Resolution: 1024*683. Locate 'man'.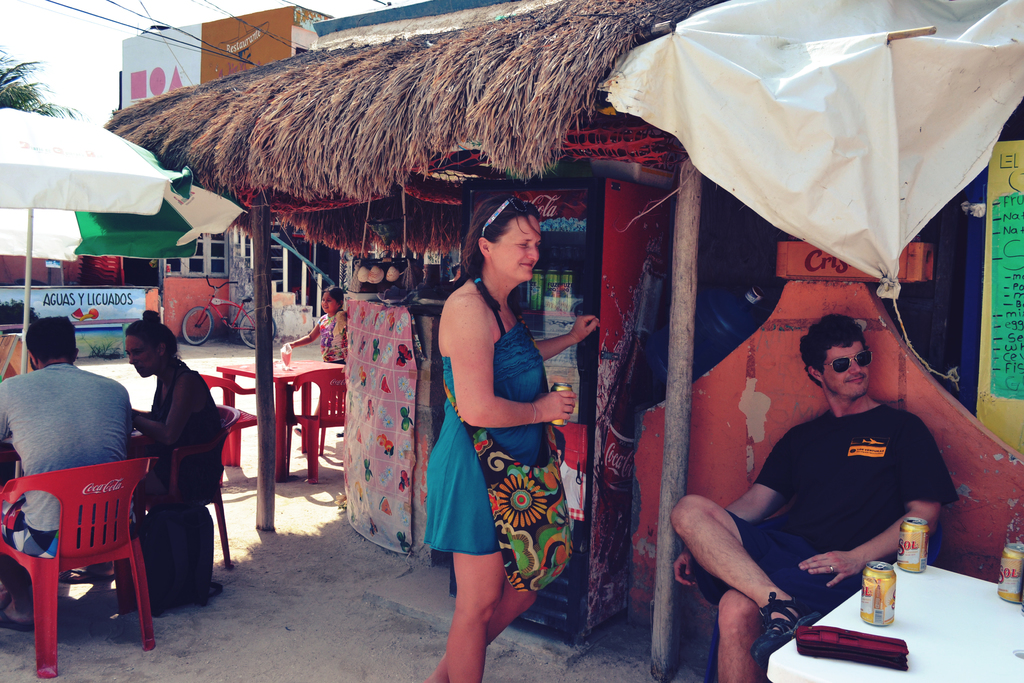
bbox=[0, 314, 132, 633].
